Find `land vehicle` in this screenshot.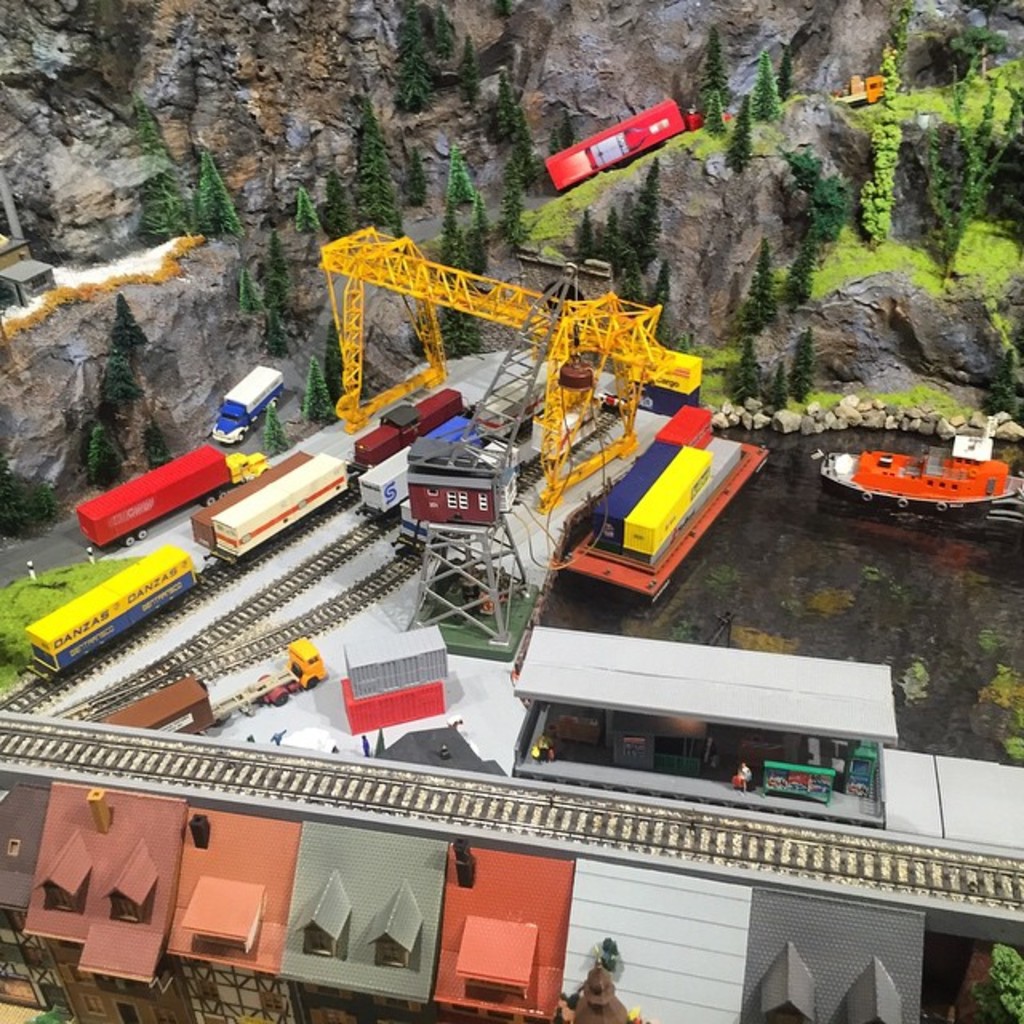
The bounding box for `land vehicle` is region(211, 365, 283, 445).
